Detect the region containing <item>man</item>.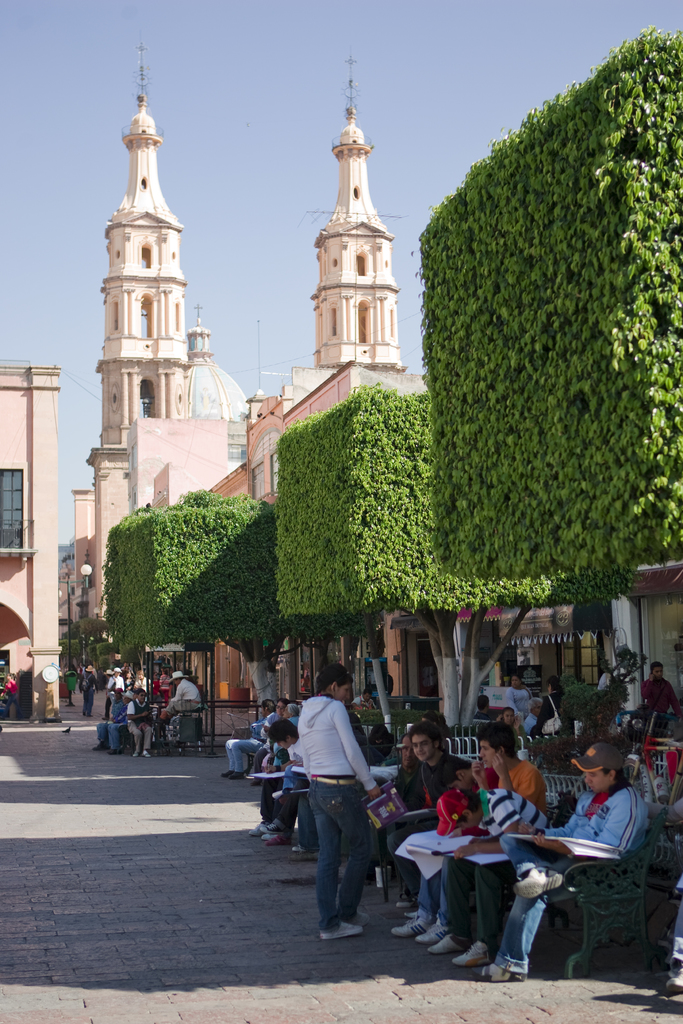
pyautogui.locateOnScreen(386, 724, 445, 920).
